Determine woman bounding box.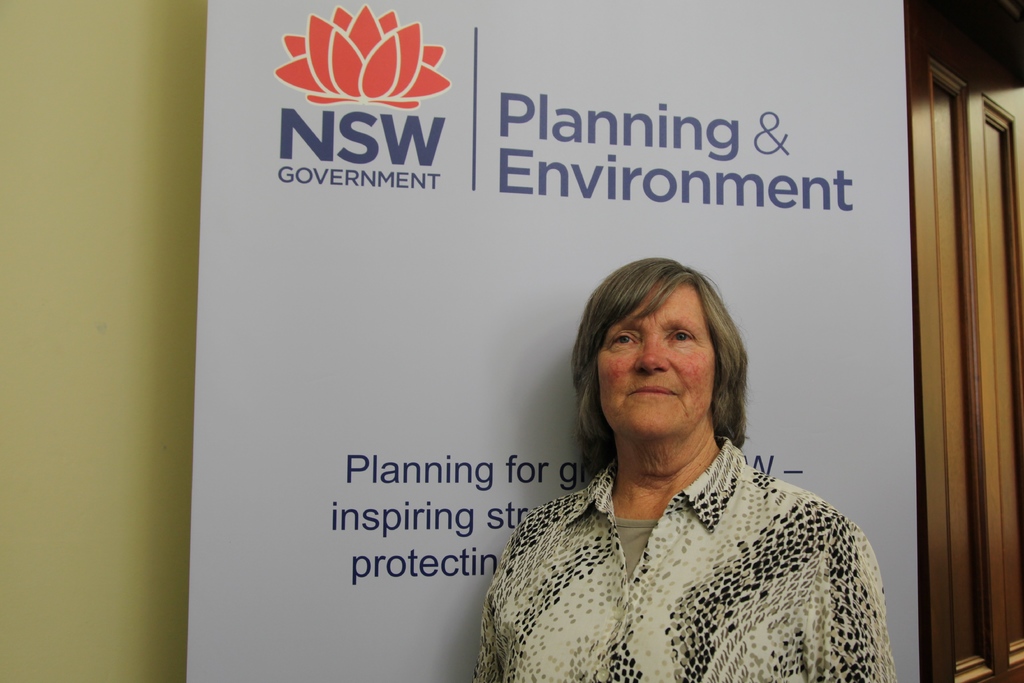
Determined: Rect(473, 262, 897, 682).
